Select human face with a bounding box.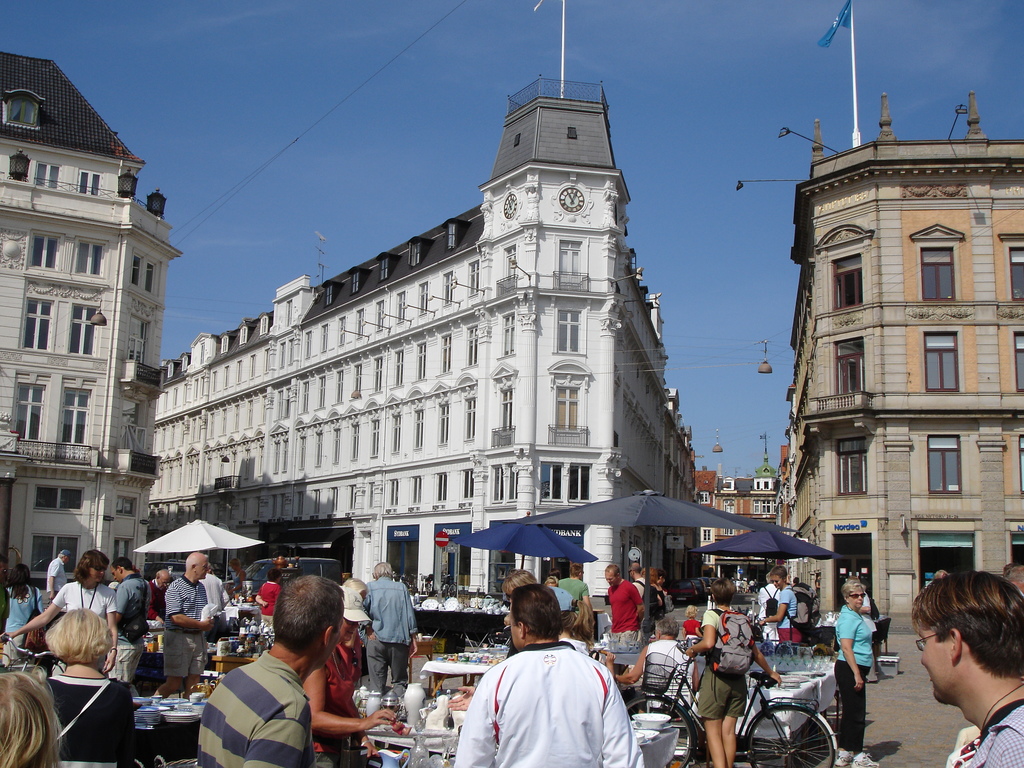
region(770, 577, 785, 590).
